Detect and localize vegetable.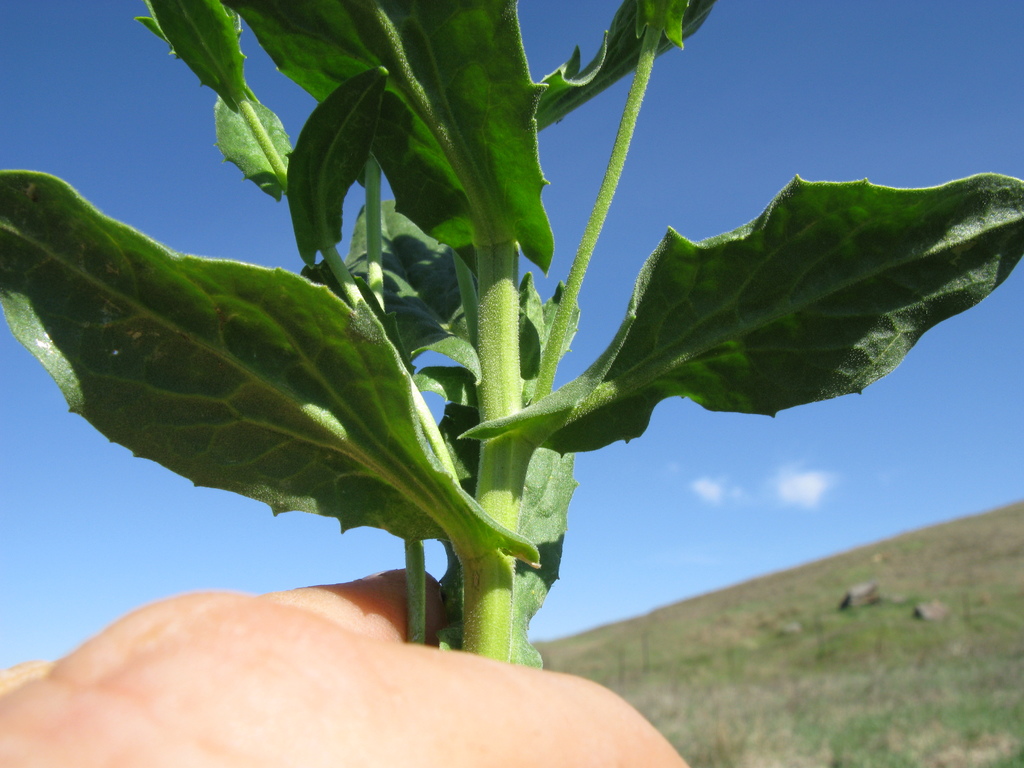
Localized at 56/61/964/705.
